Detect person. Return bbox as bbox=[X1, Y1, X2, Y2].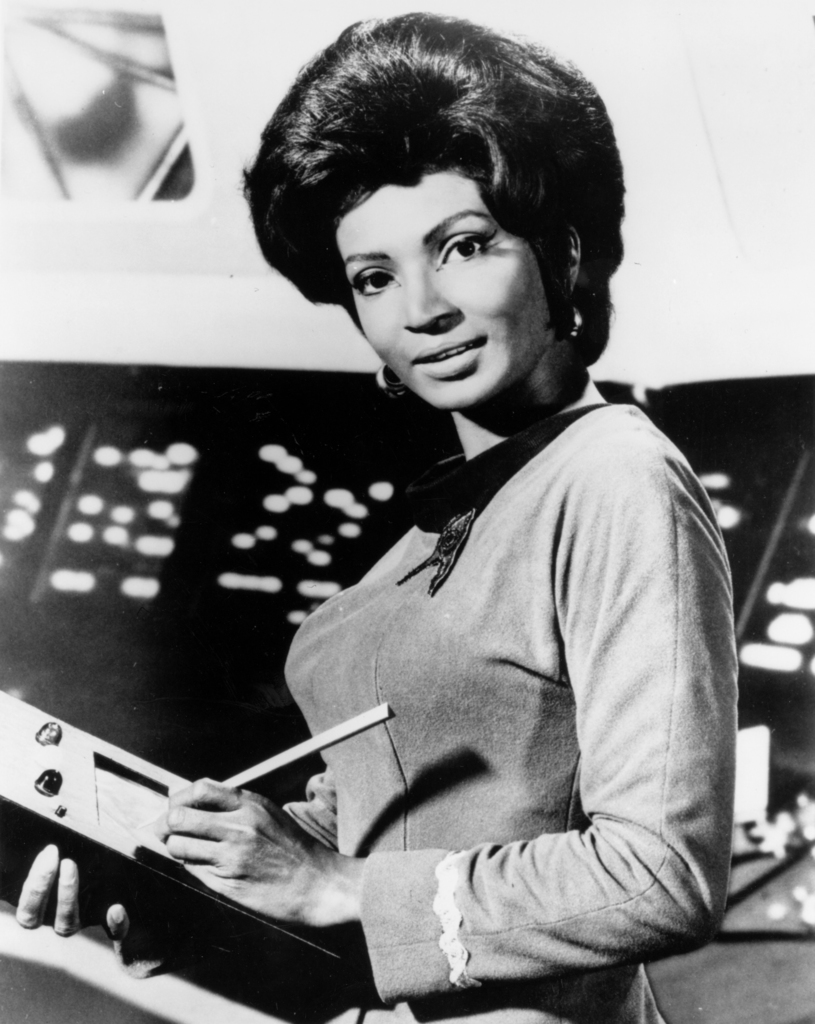
bbox=[9, 10, 730, 1023].
